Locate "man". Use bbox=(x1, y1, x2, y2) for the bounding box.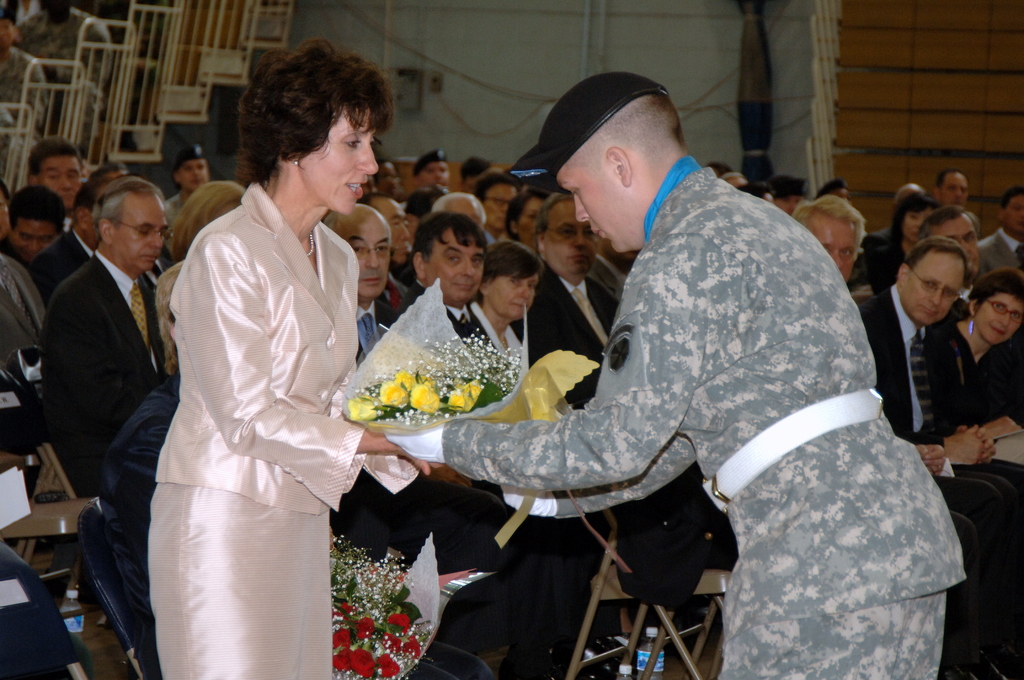
bbox=(413, 150, 451, 191).
